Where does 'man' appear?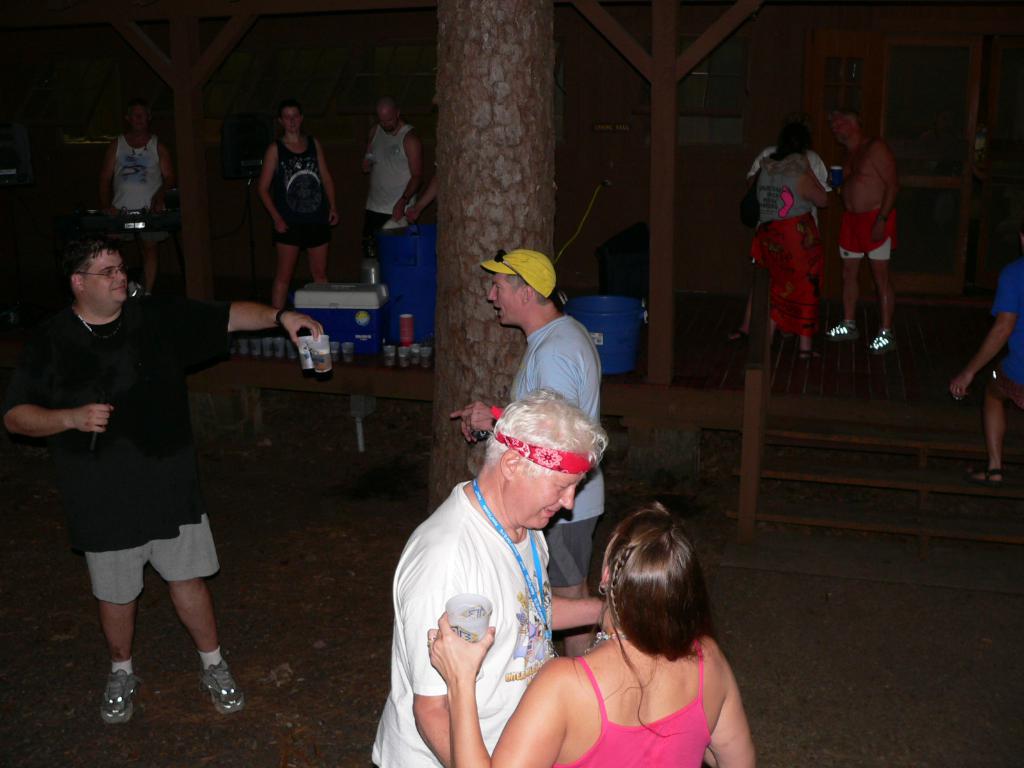
Appears at [0,233,323,724].
